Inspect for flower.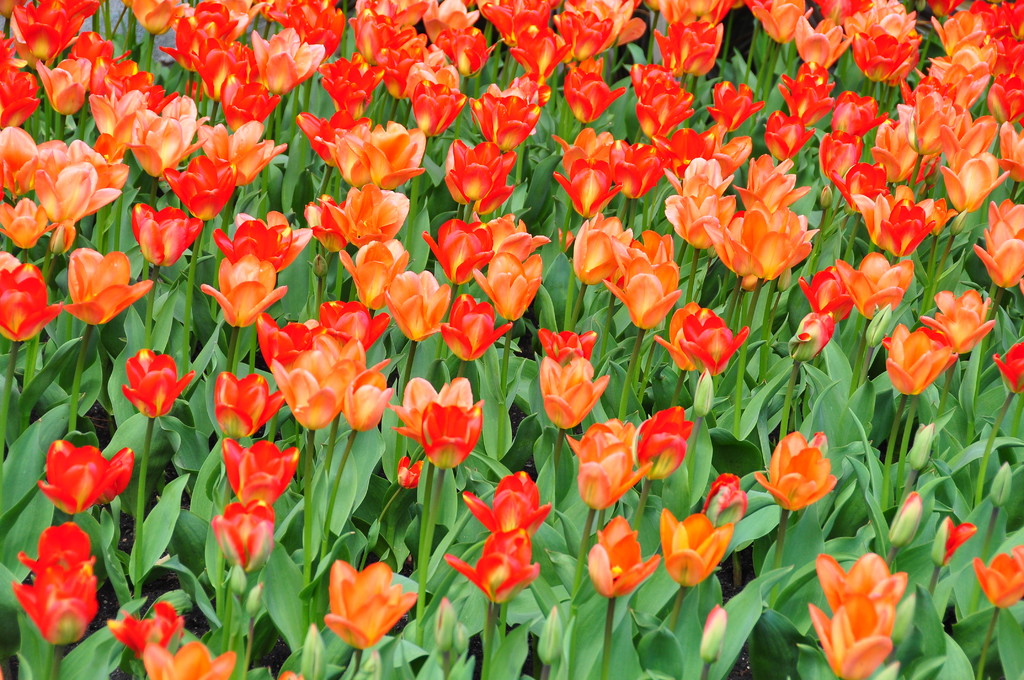
Inspection: bbox=(810, 549, 910, 615).
